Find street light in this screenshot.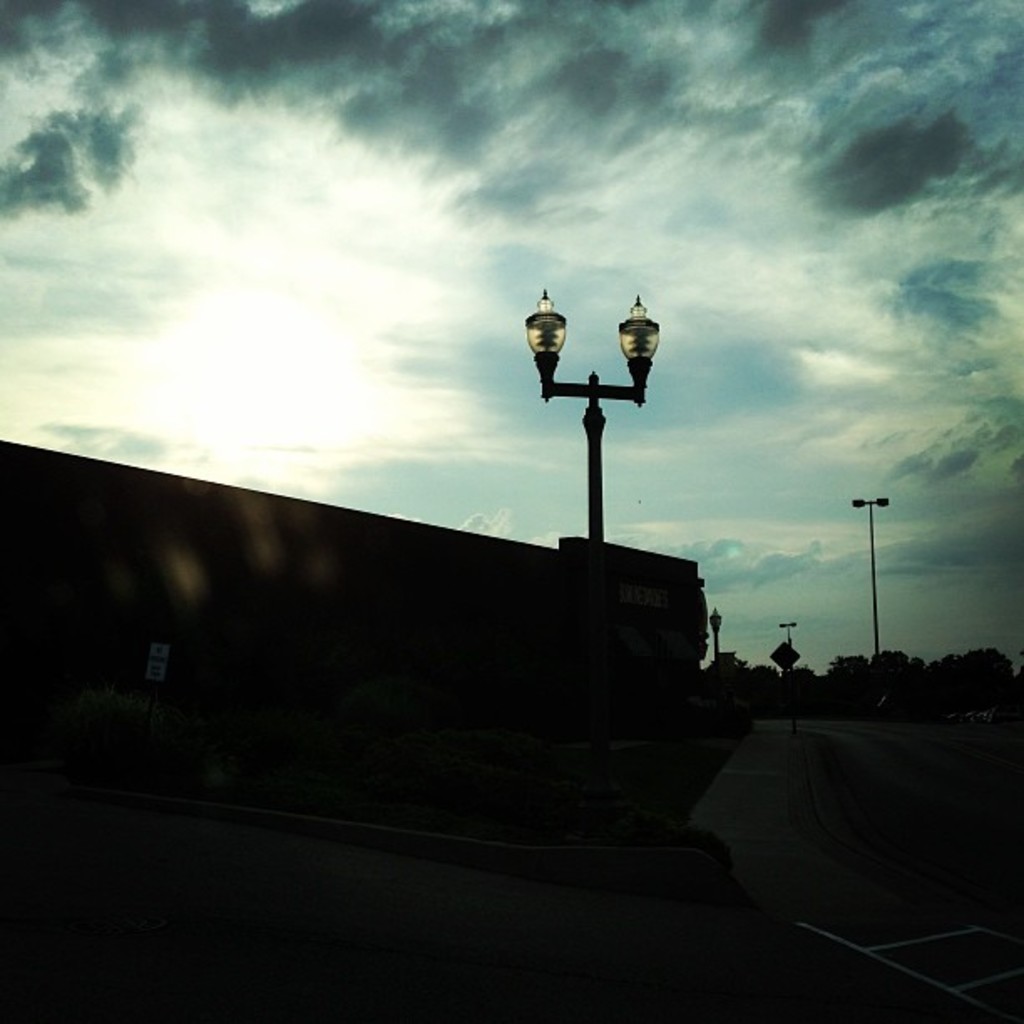
The bounding box for street light is BBox(519, 279, 664, 544).
